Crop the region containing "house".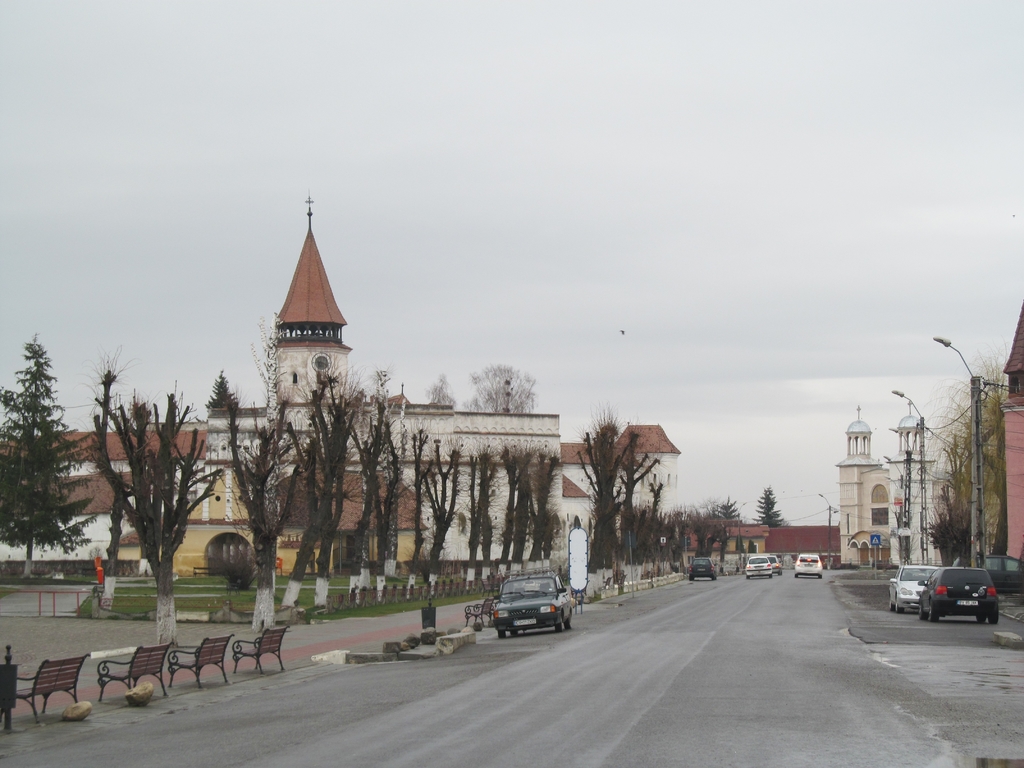
Crop region: Rect(269, 463, 431, 569).
